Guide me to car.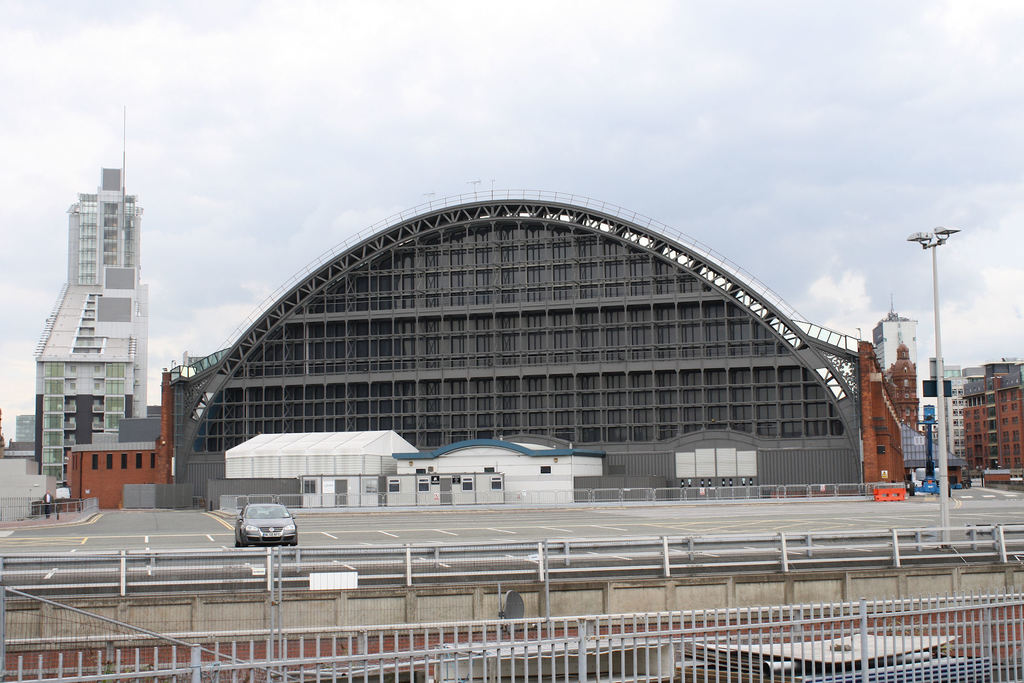
Guidance: region(233, 502, 296, 548).
